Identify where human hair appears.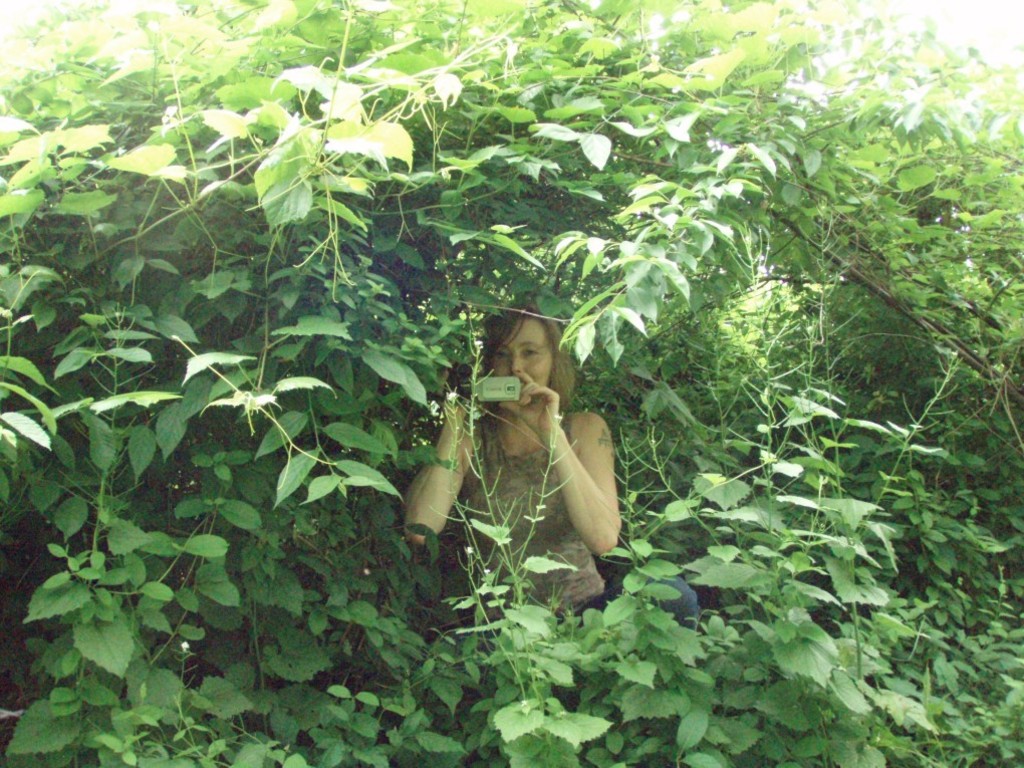
Appears at (left=481, top=299, right=573, bottom=402).
